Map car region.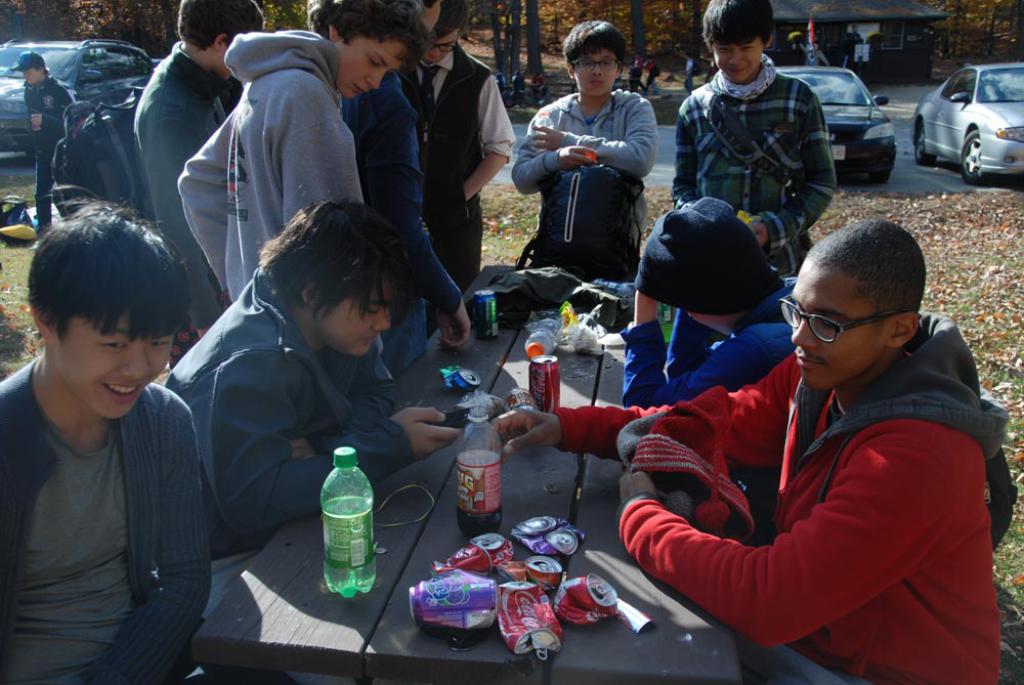
Mapped to 913,49,1023,175.
